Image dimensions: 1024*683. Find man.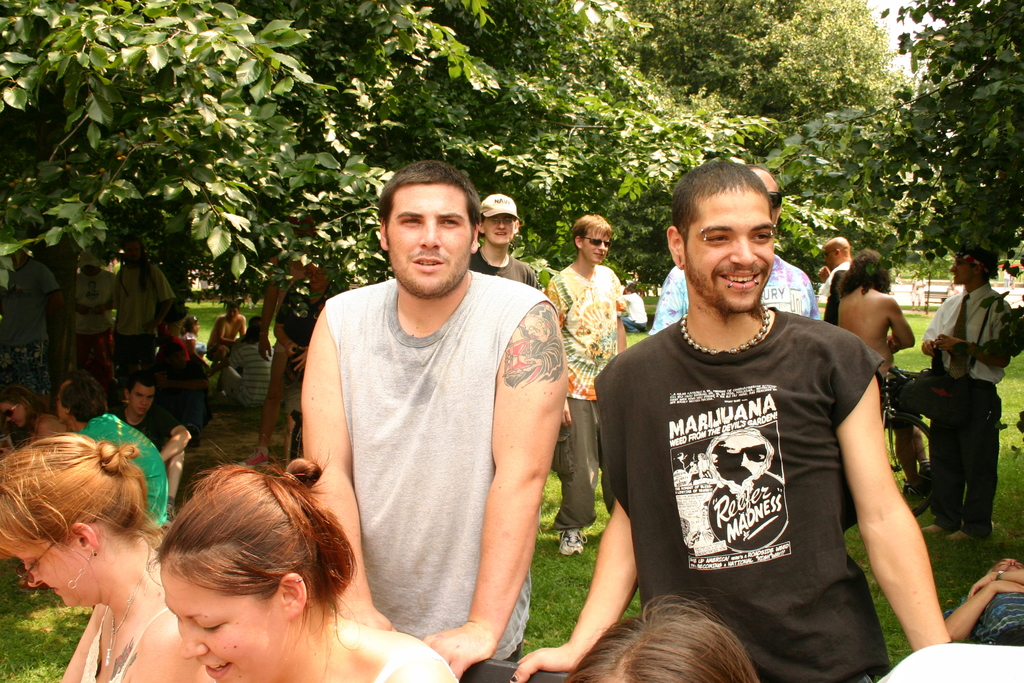
(302, 162, 570, 682).
